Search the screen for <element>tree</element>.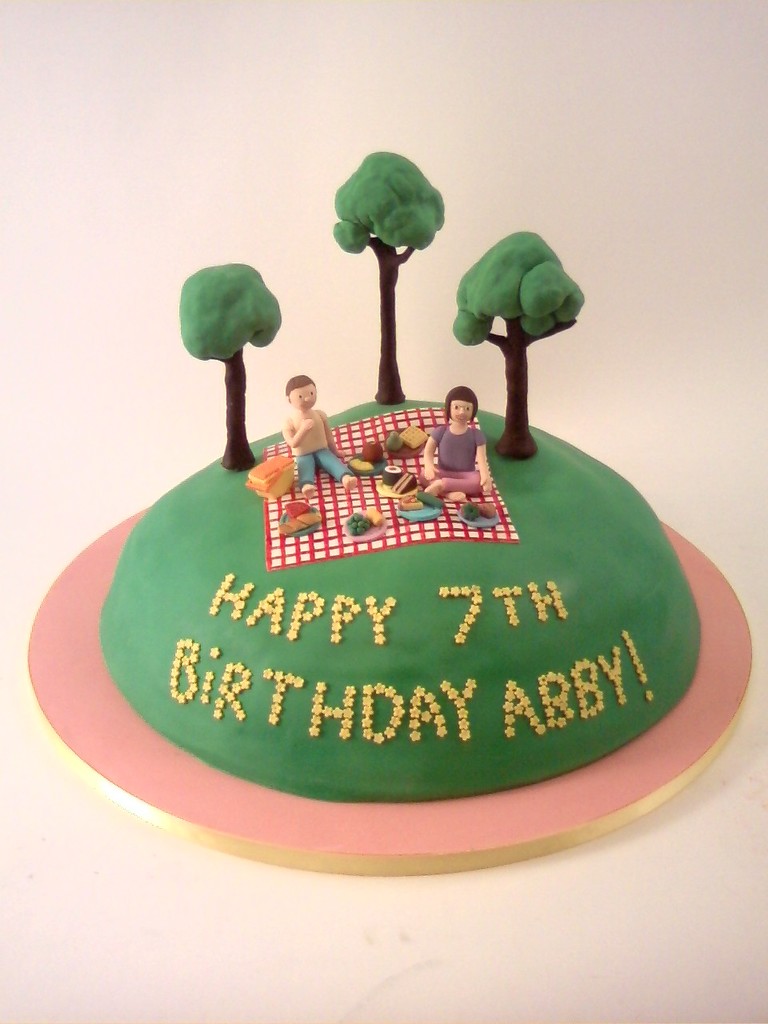
Found at bbox=[172, 266, 279, 478].
